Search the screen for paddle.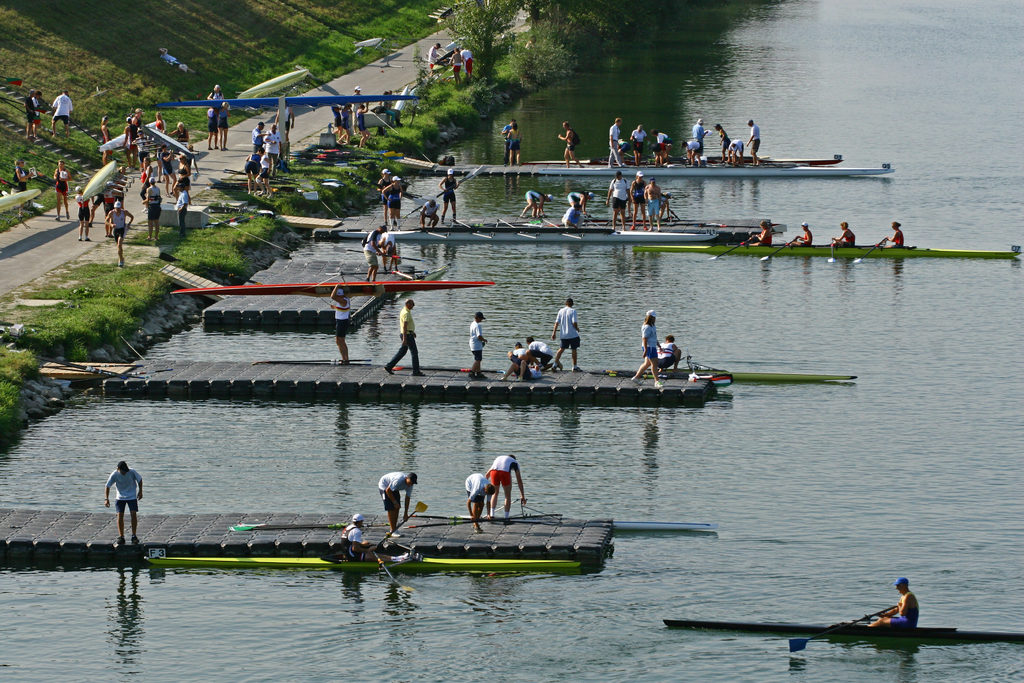
Found at locate(783, 600, 886, 647).
